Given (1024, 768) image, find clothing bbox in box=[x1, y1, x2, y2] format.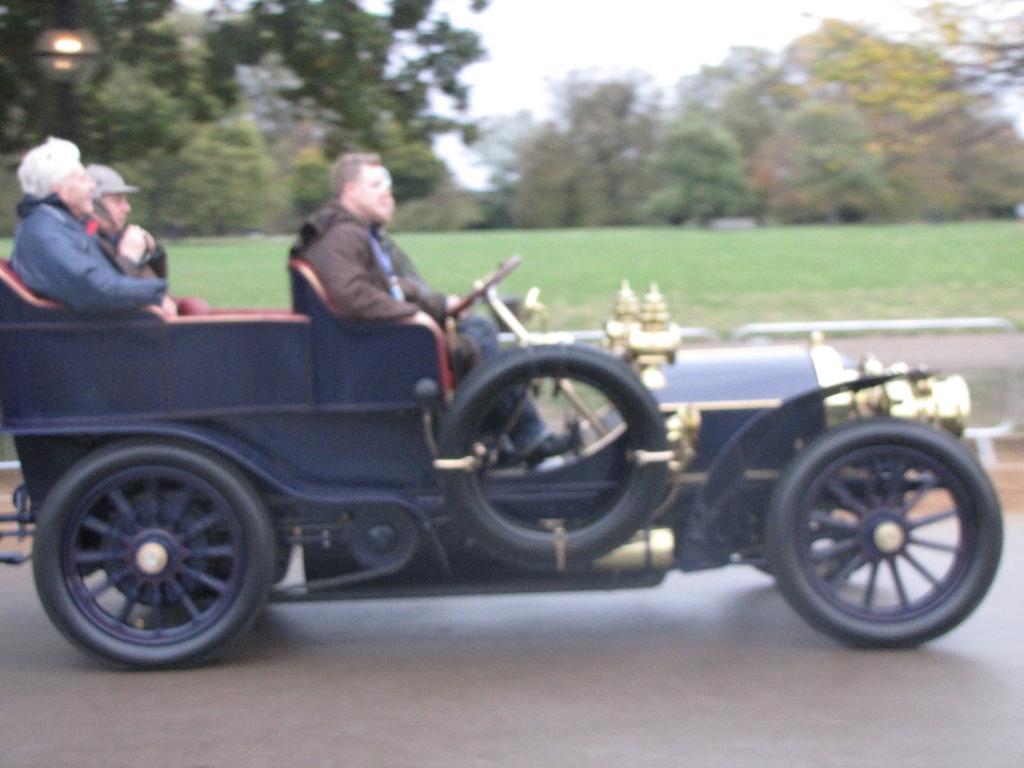
box=[7, 188, 164, 319].
